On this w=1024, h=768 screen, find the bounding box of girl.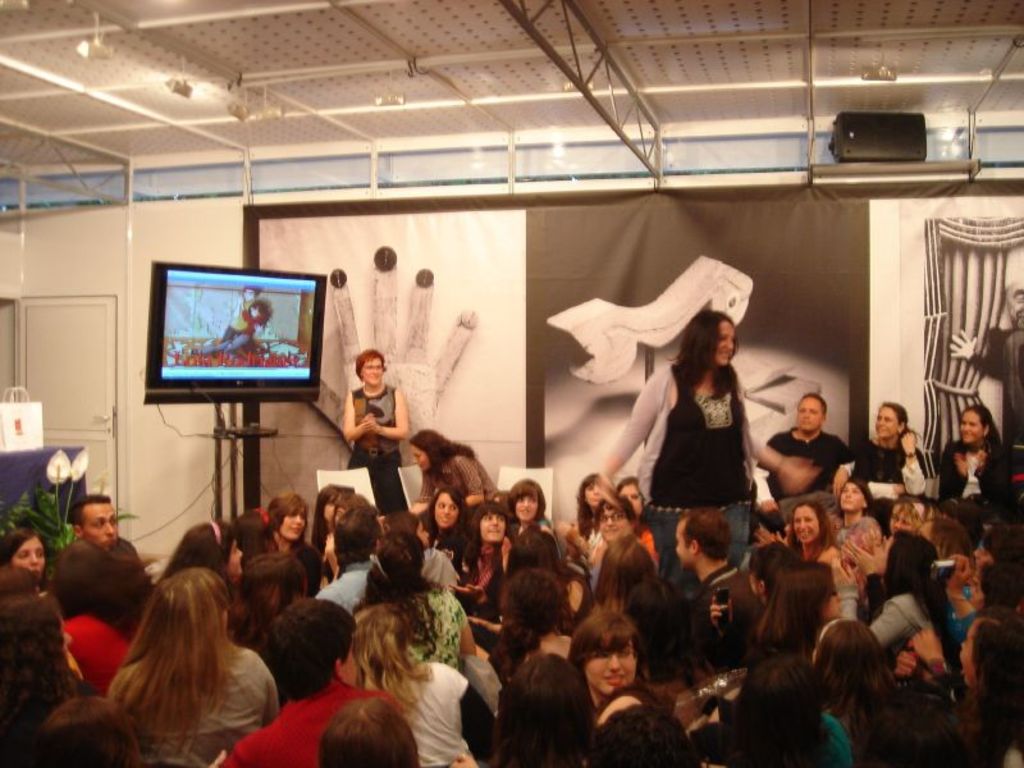
Bounding box: 836 396 924 504.
